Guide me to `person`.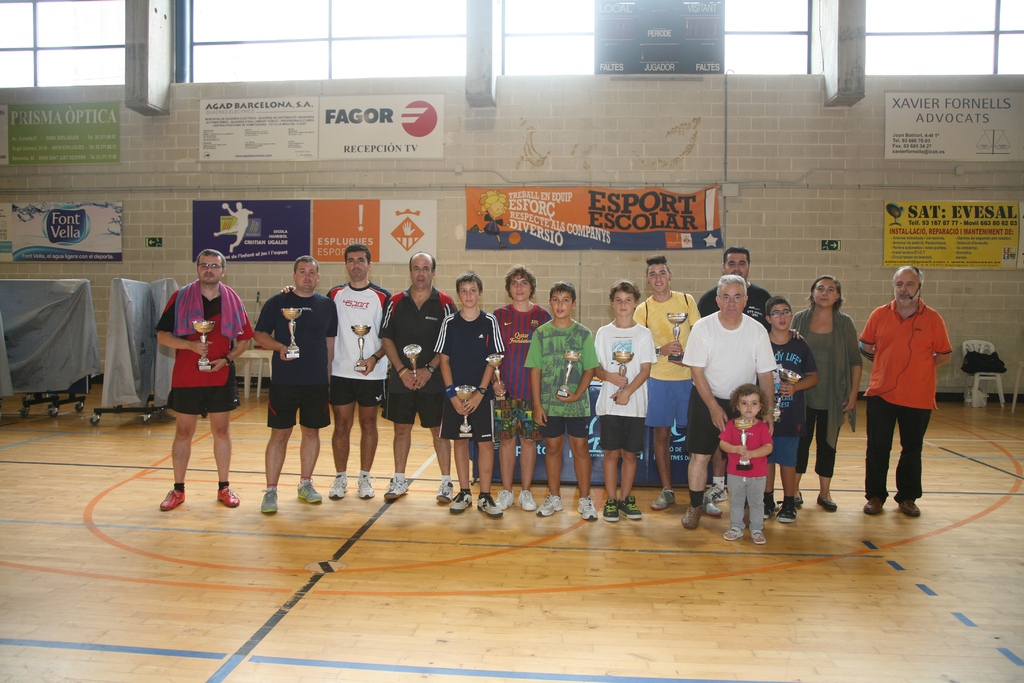
Guidance: <region>633, 257, 704, 509</region>.
